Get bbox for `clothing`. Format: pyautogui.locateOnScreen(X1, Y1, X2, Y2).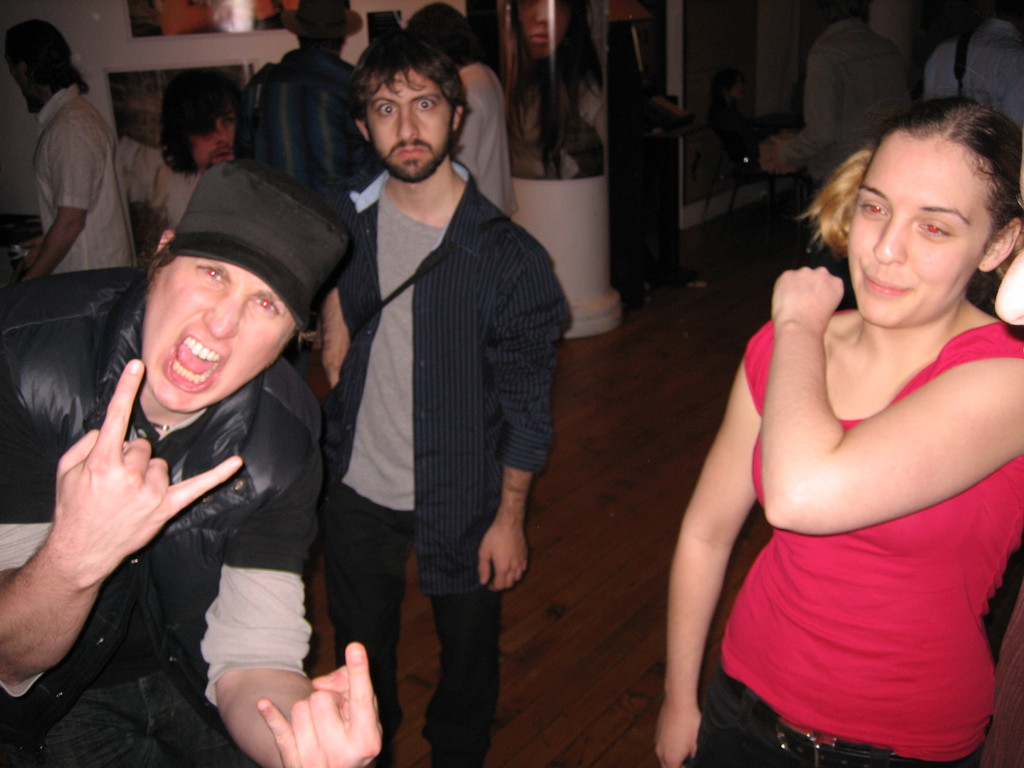
pyautogui.locateOnScreen(704, 253, 993, 724).
